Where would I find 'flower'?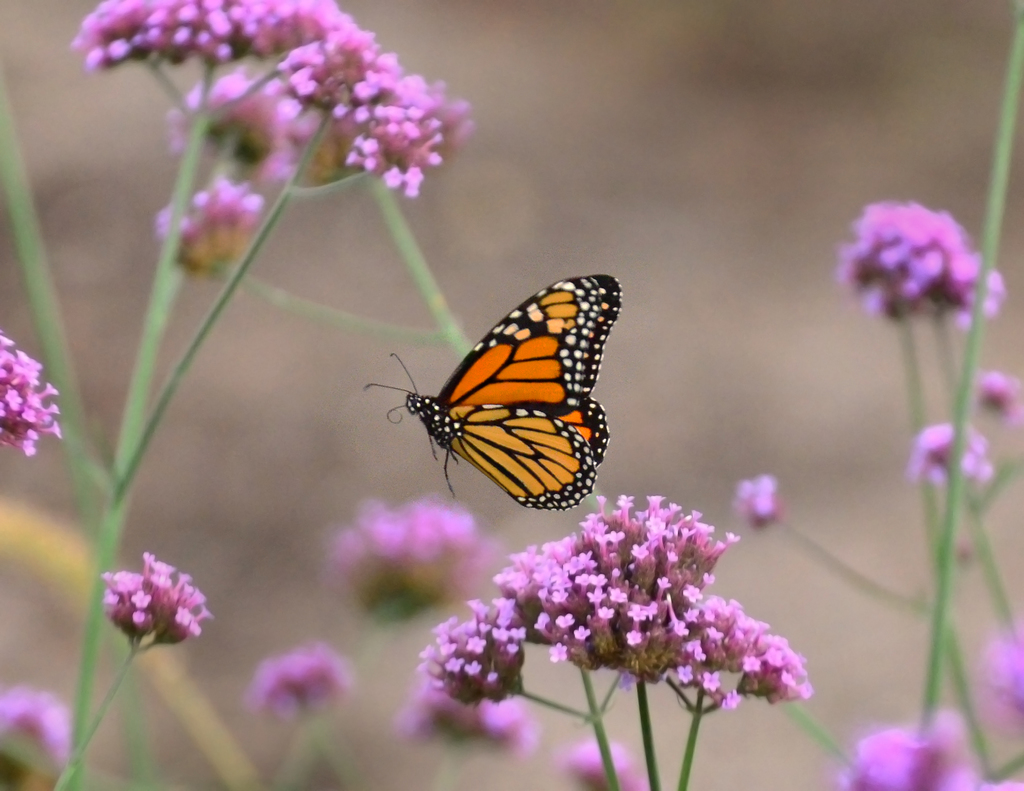
At left=970, top=619, right=1023, bottom=725.
